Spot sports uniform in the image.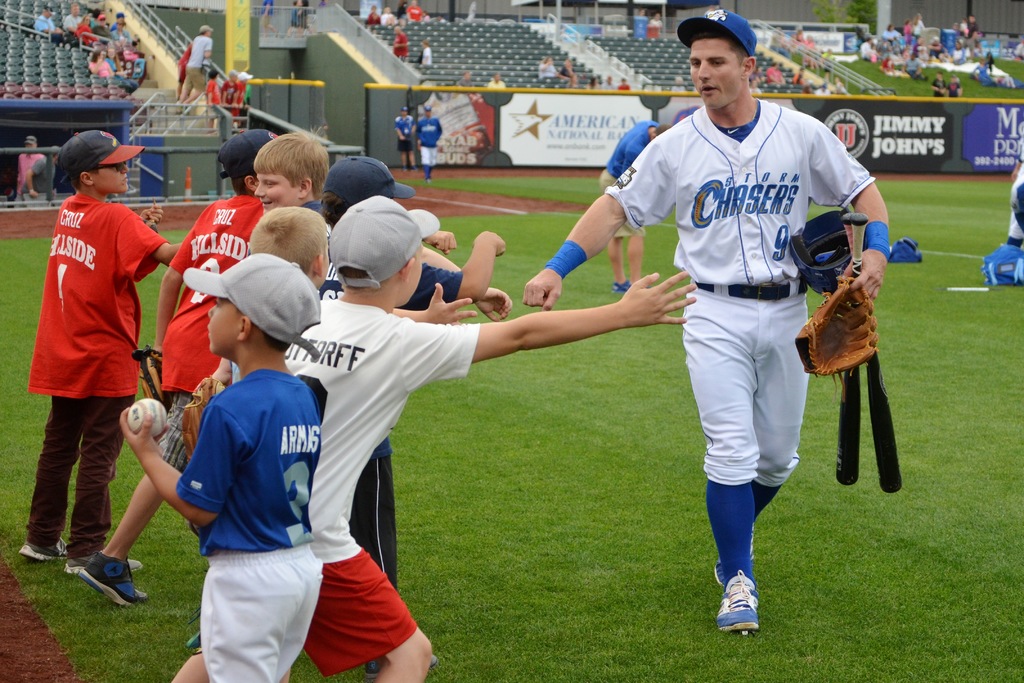
sports uniform found at pyautogui.locateOnScreen(1005, 162, 1023, 242).
